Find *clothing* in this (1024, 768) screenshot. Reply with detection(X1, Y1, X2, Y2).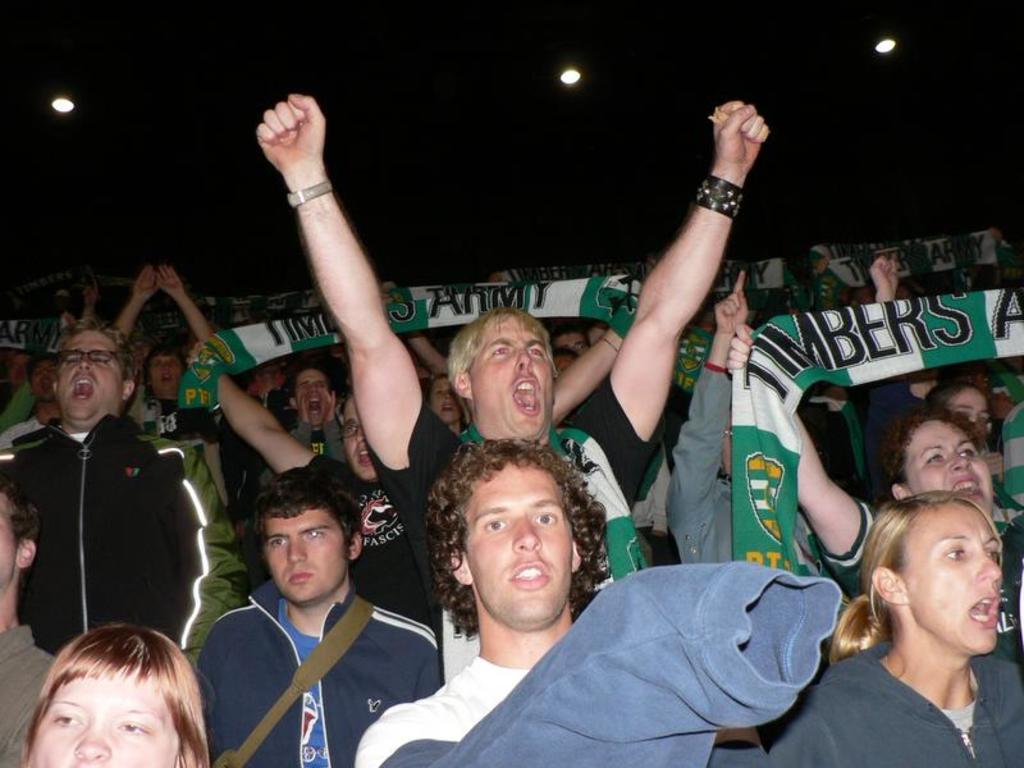
detection(270, 430, 443, 639).
